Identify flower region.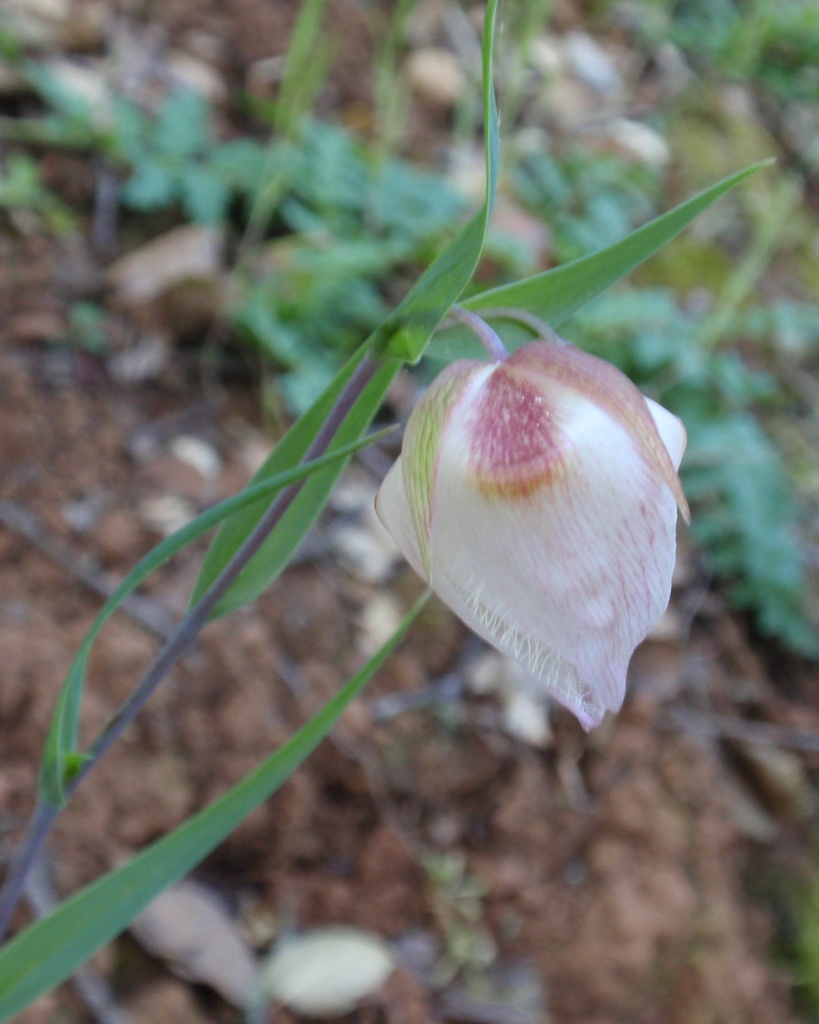
Region: box(376, 319, 686, 723).
